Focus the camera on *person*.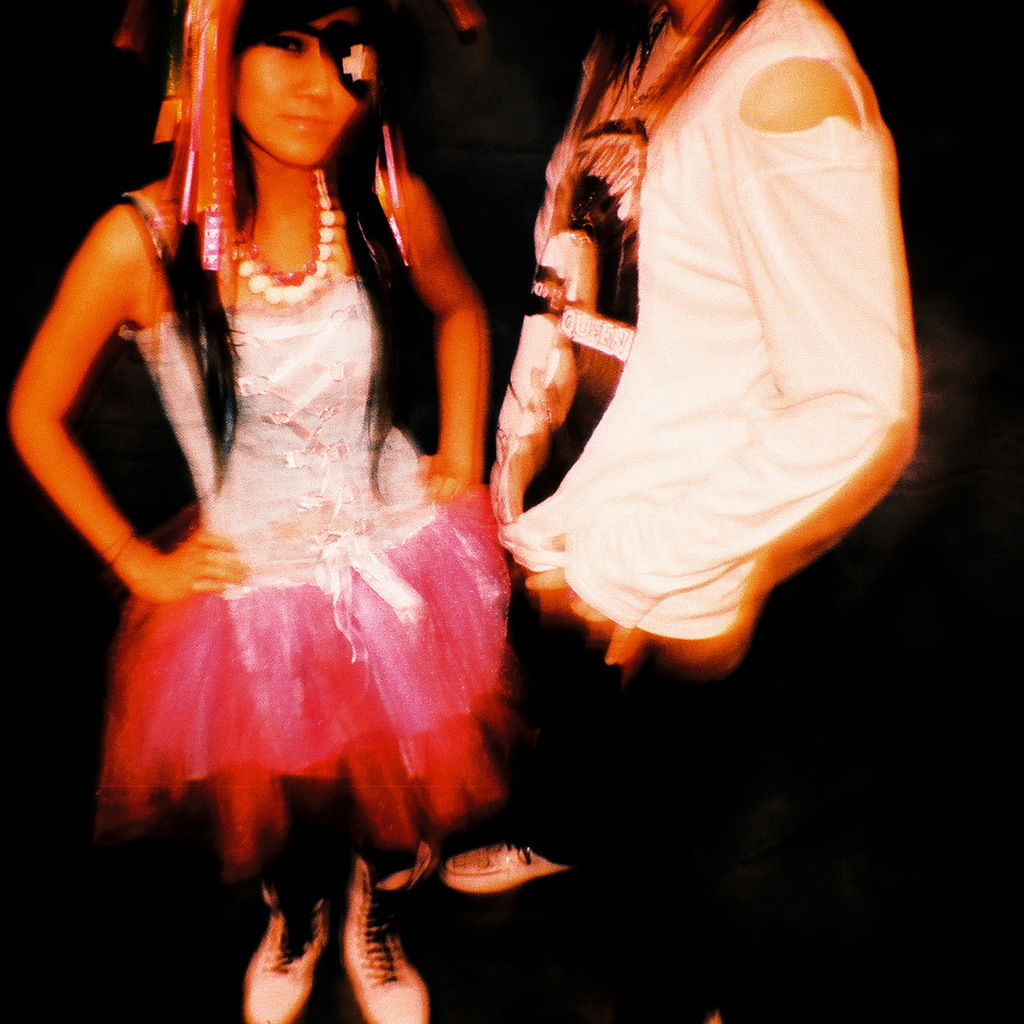
Focus region: [9, 0, 508, 1023].
